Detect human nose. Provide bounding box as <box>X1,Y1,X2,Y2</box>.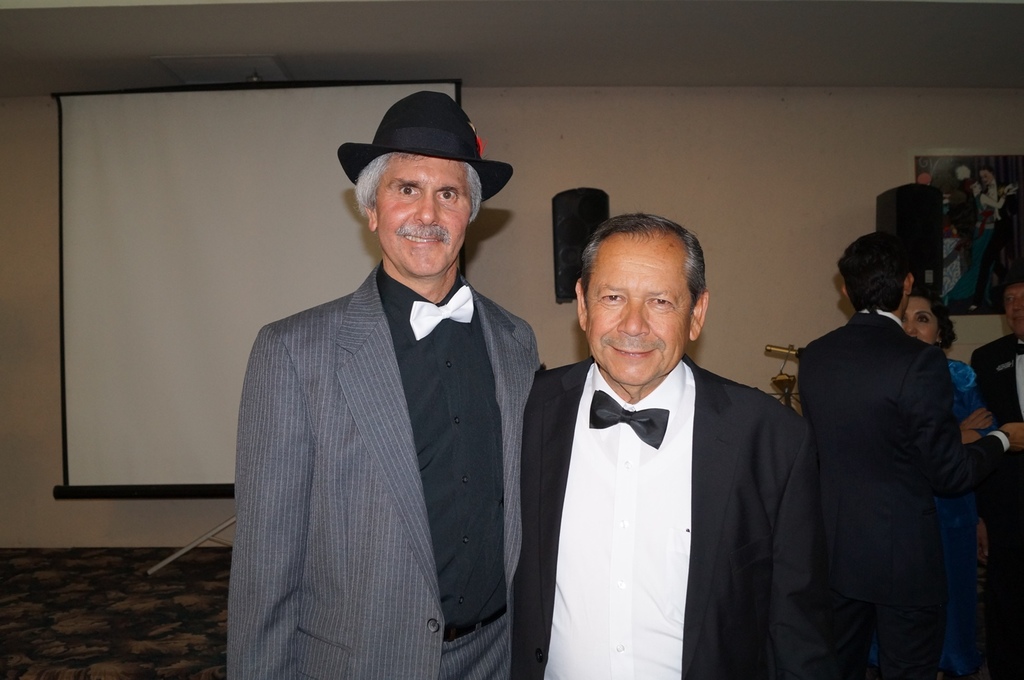
<box>415,183,438,224</box>.
